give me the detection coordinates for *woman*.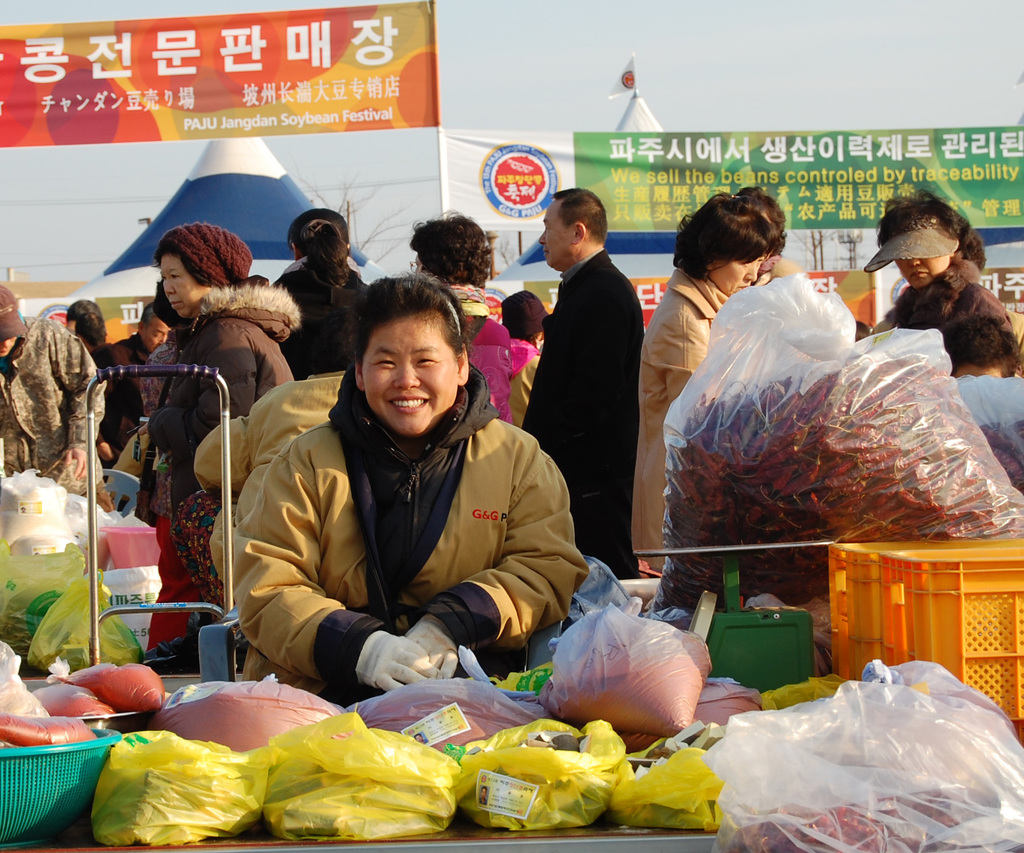
Rect(740, 186, 801, 288).
